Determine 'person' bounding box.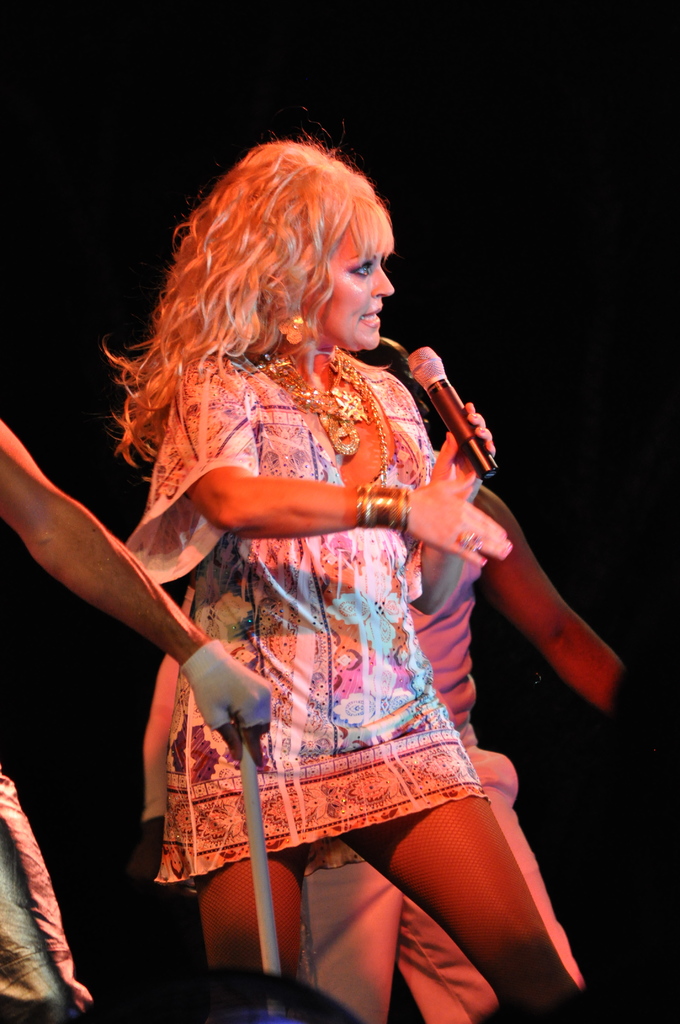
Determined: (302,488,645,1023).
